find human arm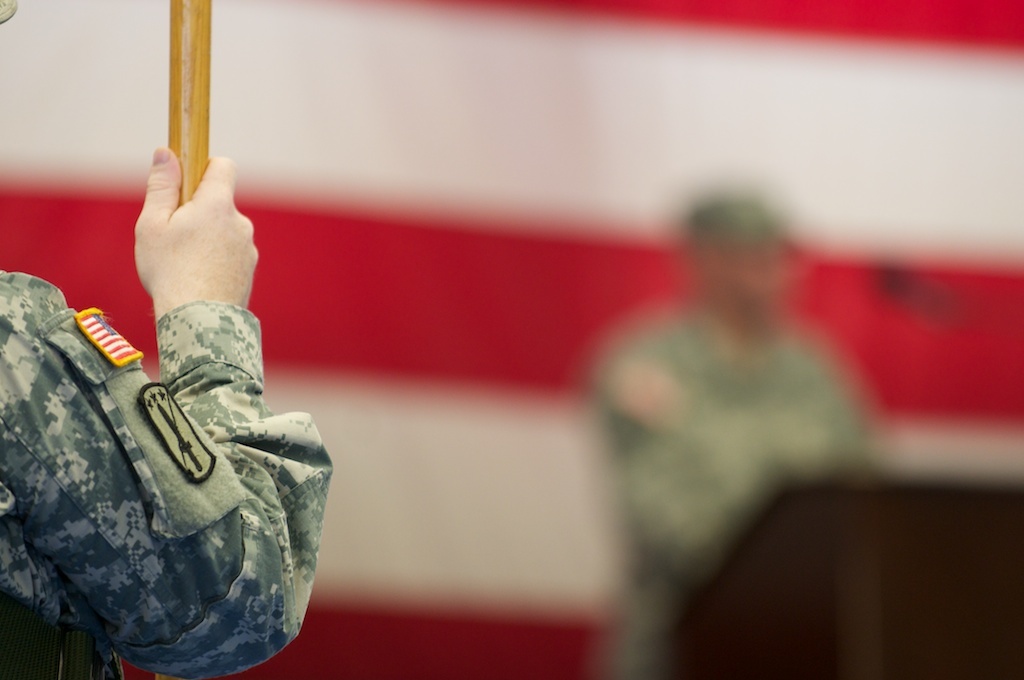
bbox=(109, 159, 255, 349)
